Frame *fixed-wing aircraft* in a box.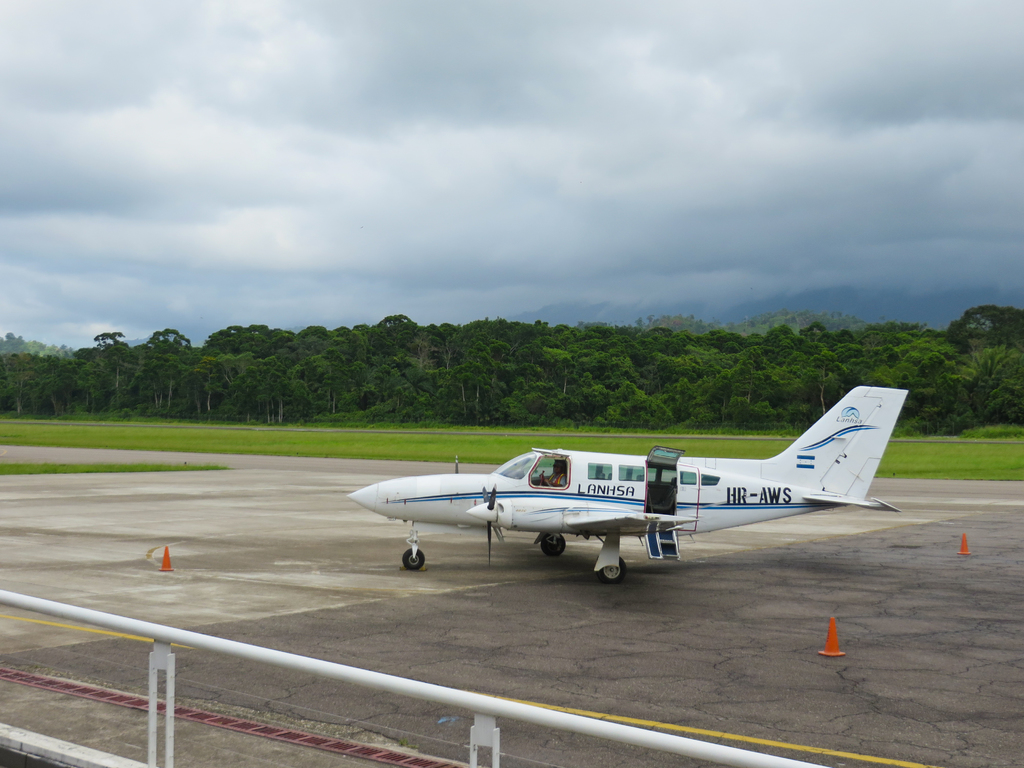
{"left": 345, "top": 388, "right": 912, "bottom": 585}.
